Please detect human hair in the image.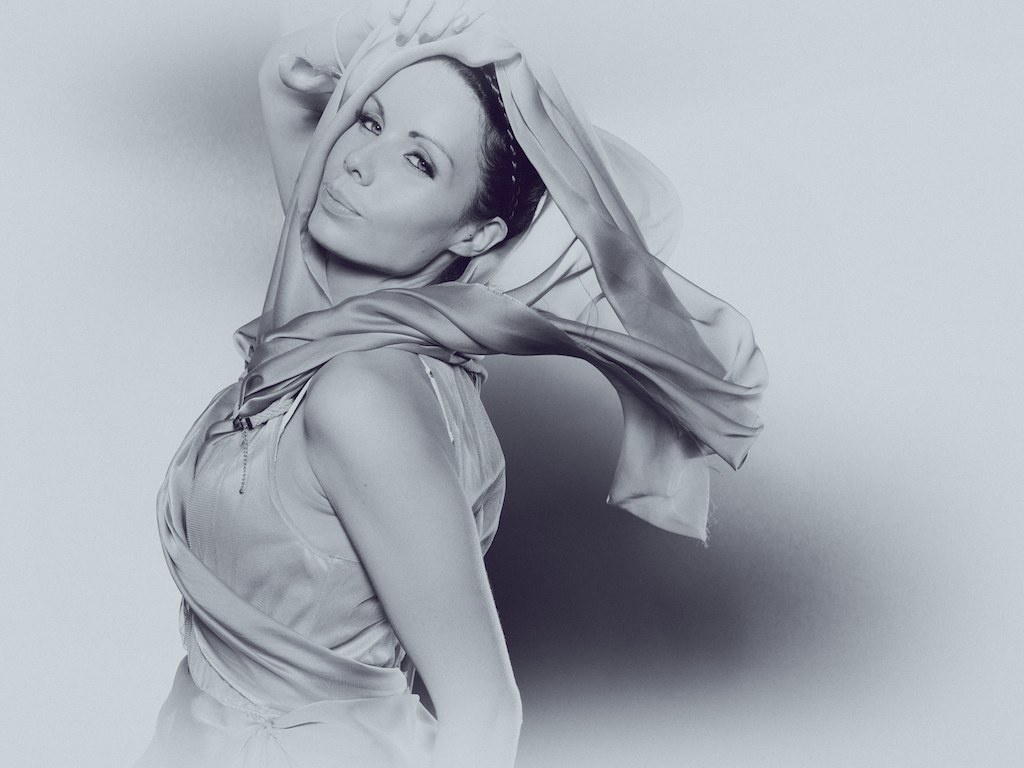
459/56/540/262.
